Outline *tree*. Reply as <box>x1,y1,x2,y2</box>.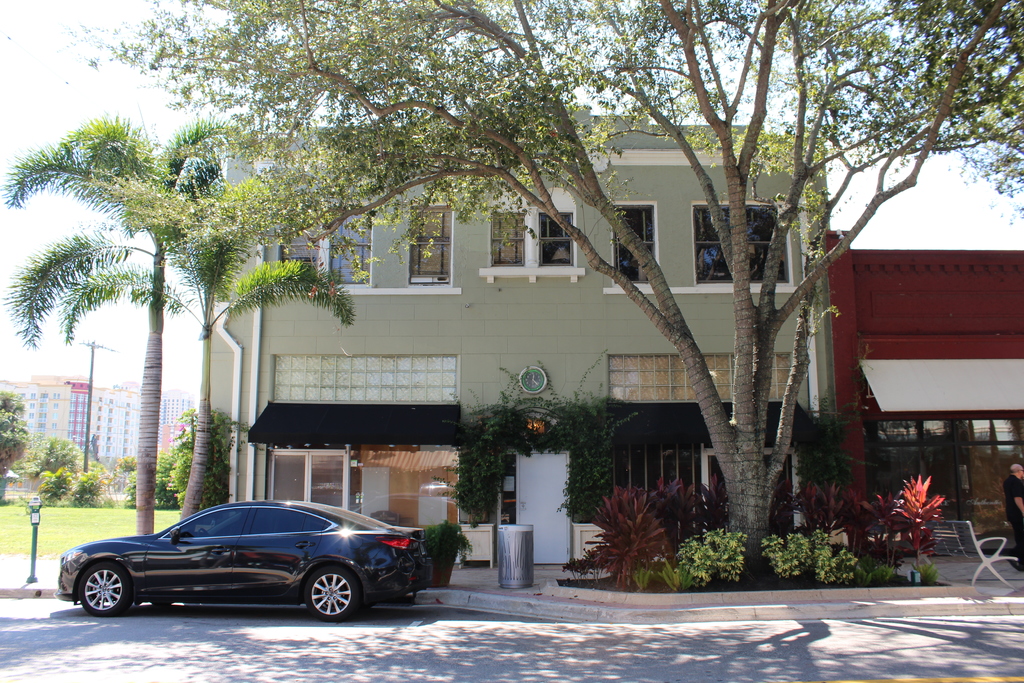
<box>75,6,923,580</box>.
